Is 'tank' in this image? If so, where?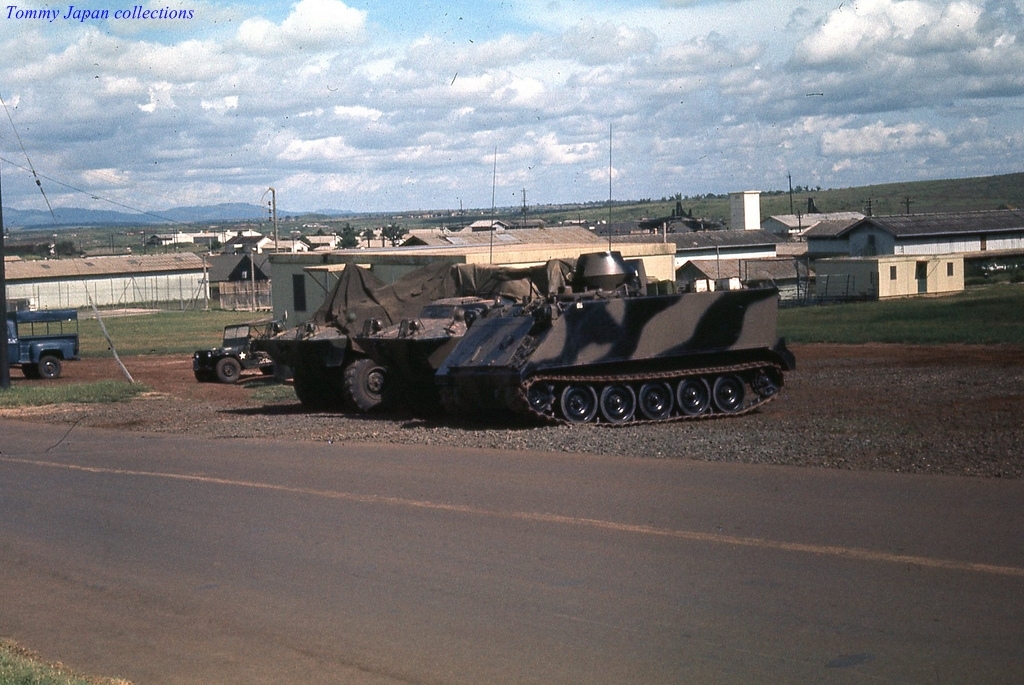
Yes, at Rect(434, 247, 796, 422).
